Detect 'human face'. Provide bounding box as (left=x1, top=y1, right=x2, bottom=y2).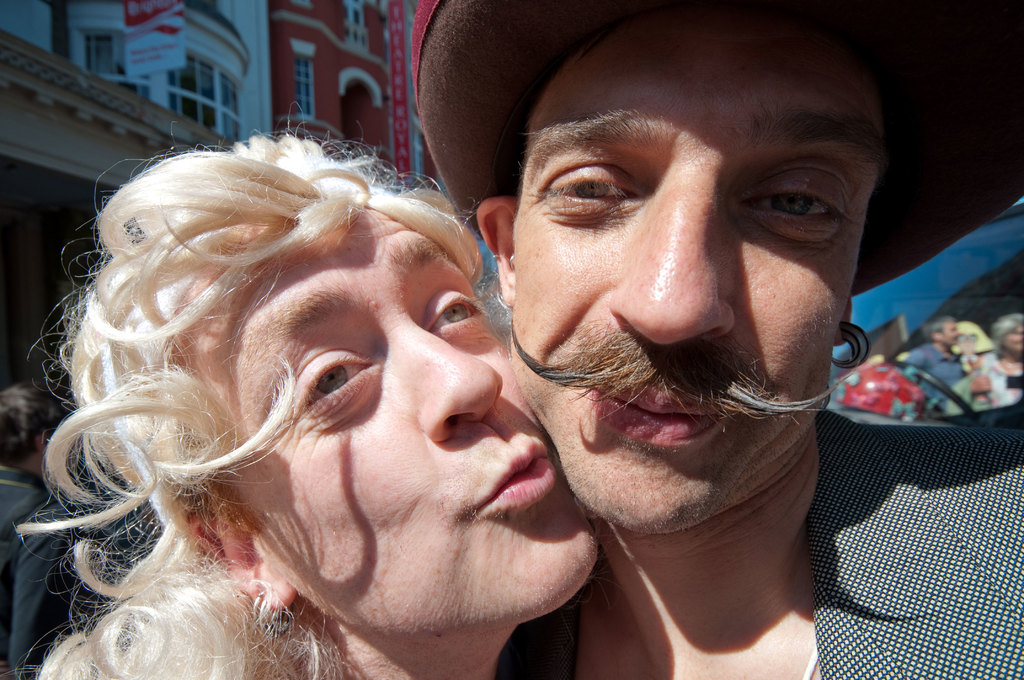
(left=170, top=219, right=601, bottom=630).
